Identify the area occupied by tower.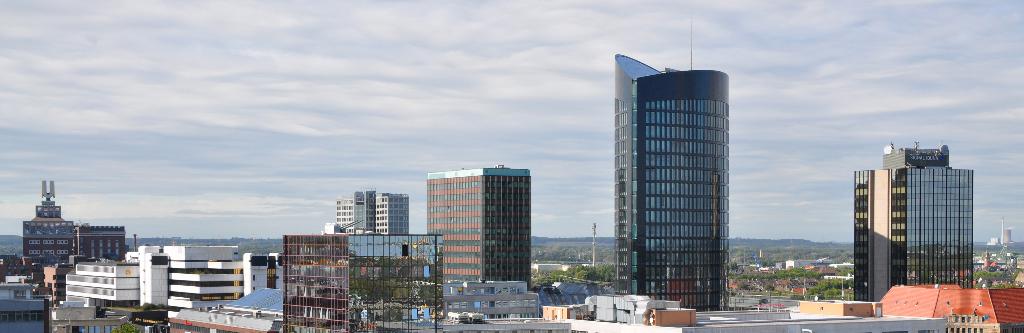
Area: select_region(593, 45, 756, 288).
